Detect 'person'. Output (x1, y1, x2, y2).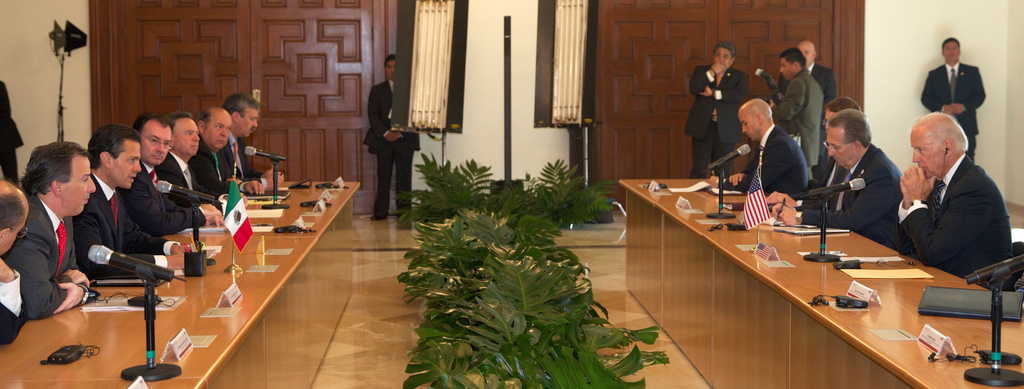
(365, 51, 417, 221).
